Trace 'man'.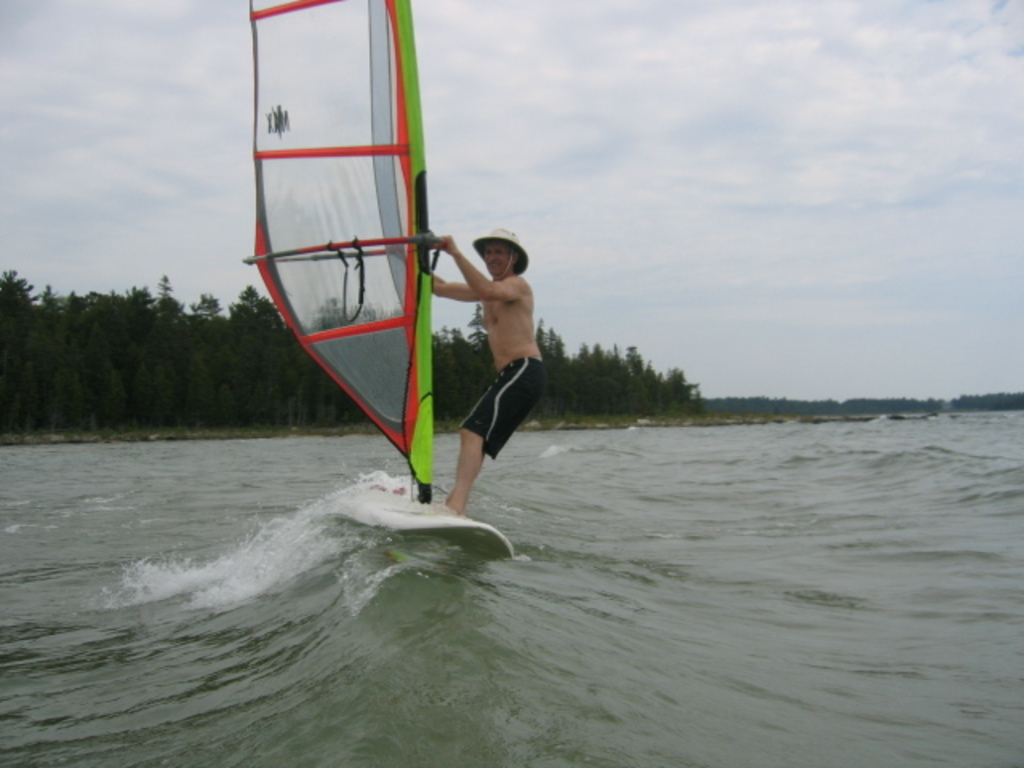
Traced to 430, 195, 546, 536.
